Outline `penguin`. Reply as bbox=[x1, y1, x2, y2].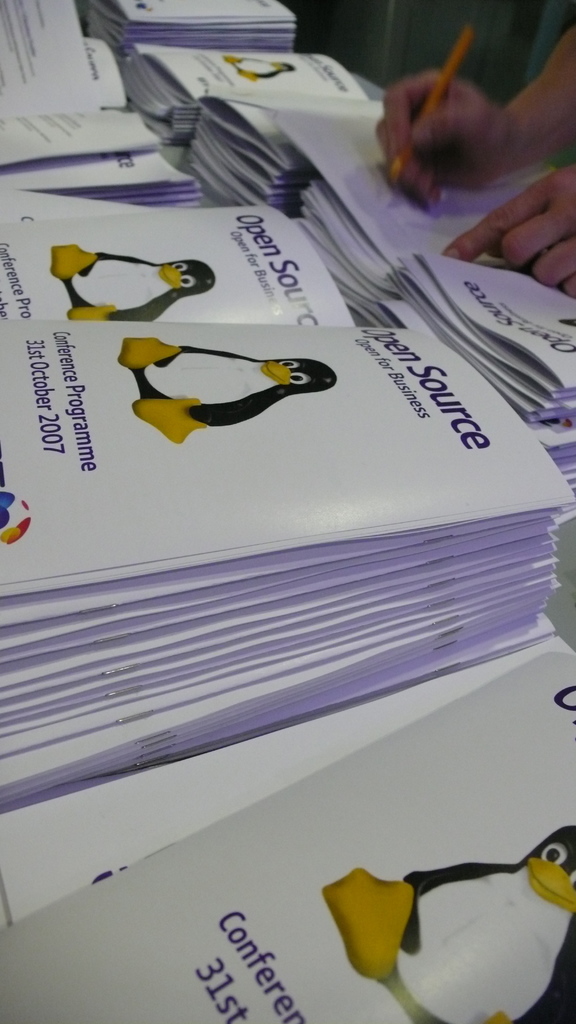
bbox=[45, 239, 218, 325].
